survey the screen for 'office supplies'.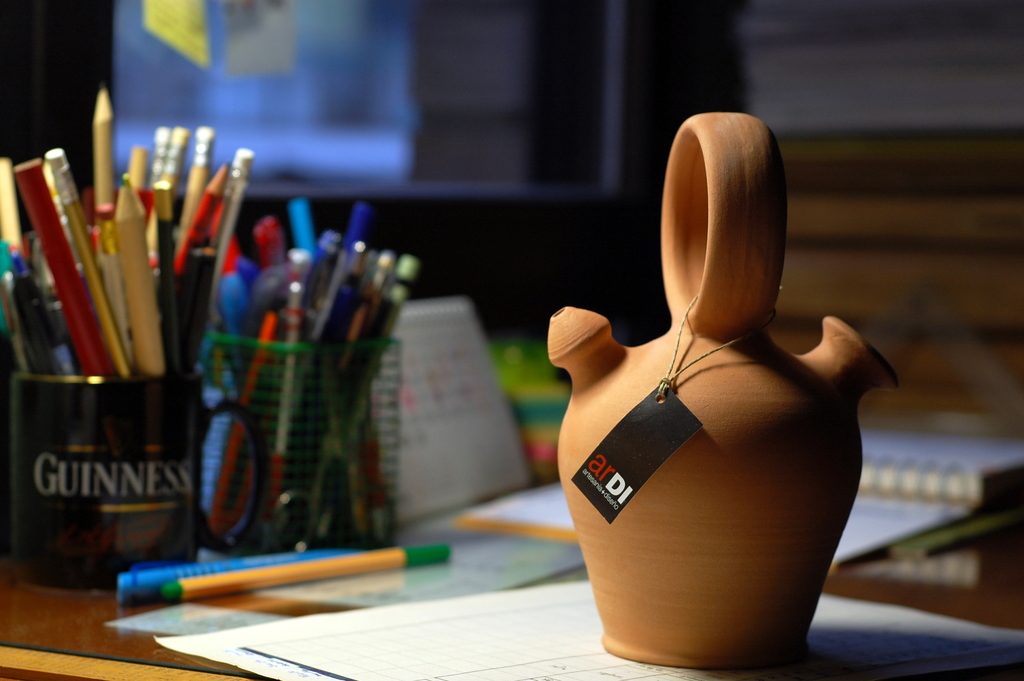
Survey found: detection(190, 121, 206, 212).
